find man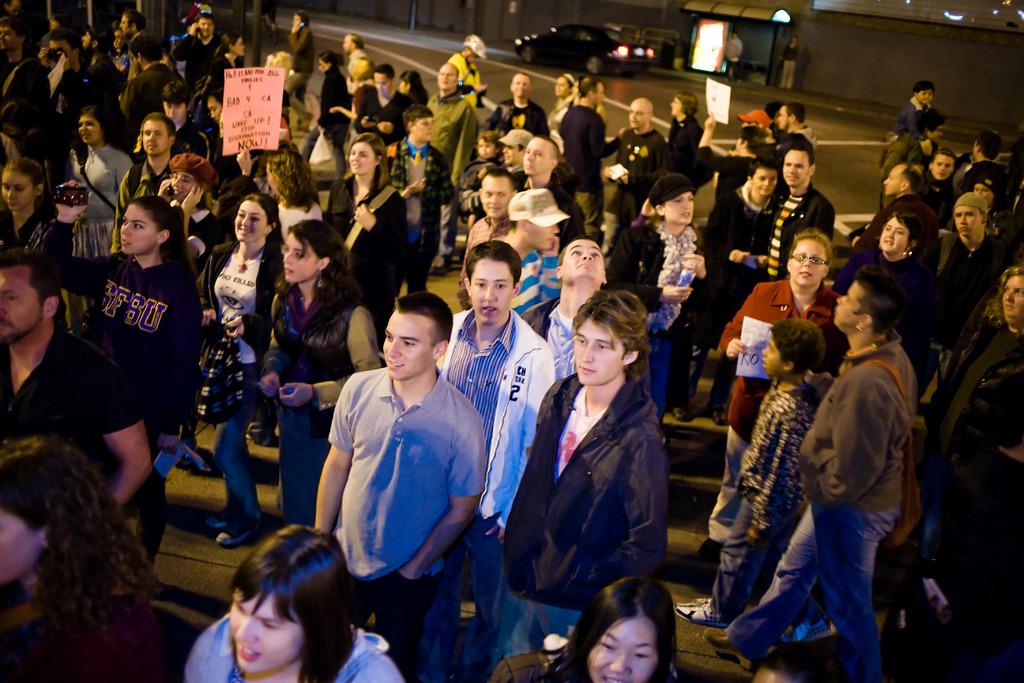
region(460, 163, 517, 269)
